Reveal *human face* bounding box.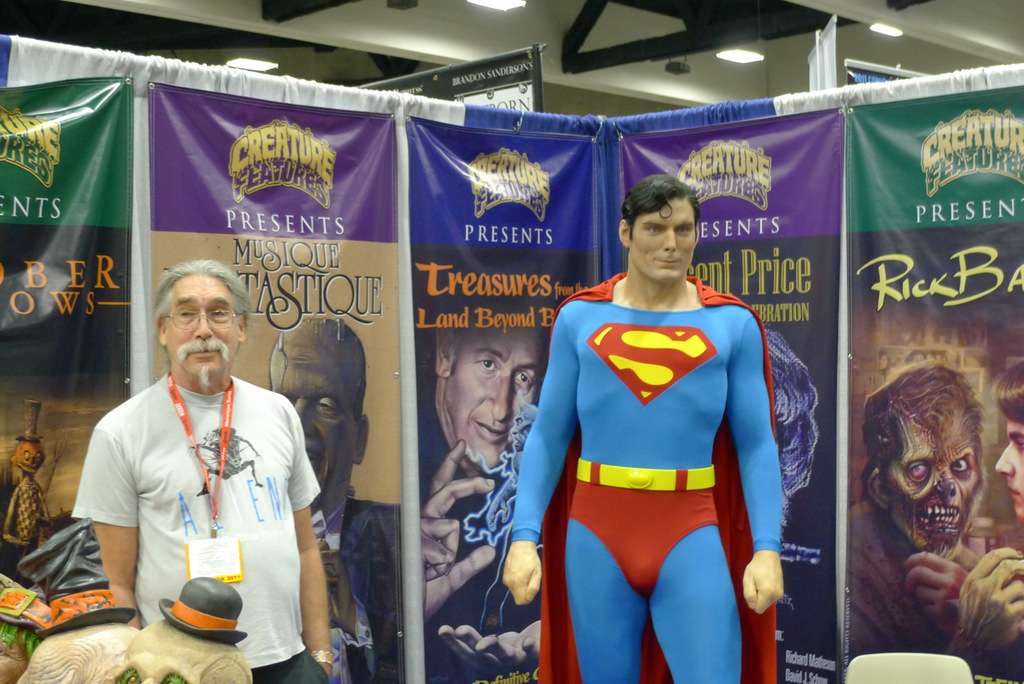
Revealed: [272,321,358,507].
